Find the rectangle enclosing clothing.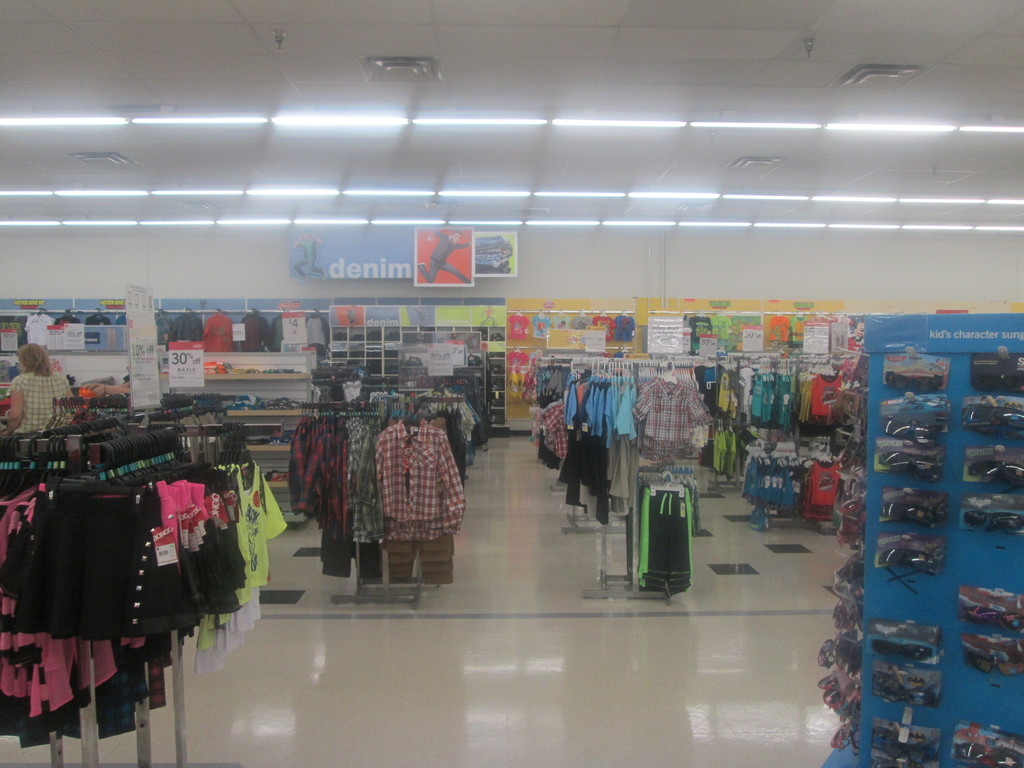
(x1=689, y1=312, x2=710, y2=352).
